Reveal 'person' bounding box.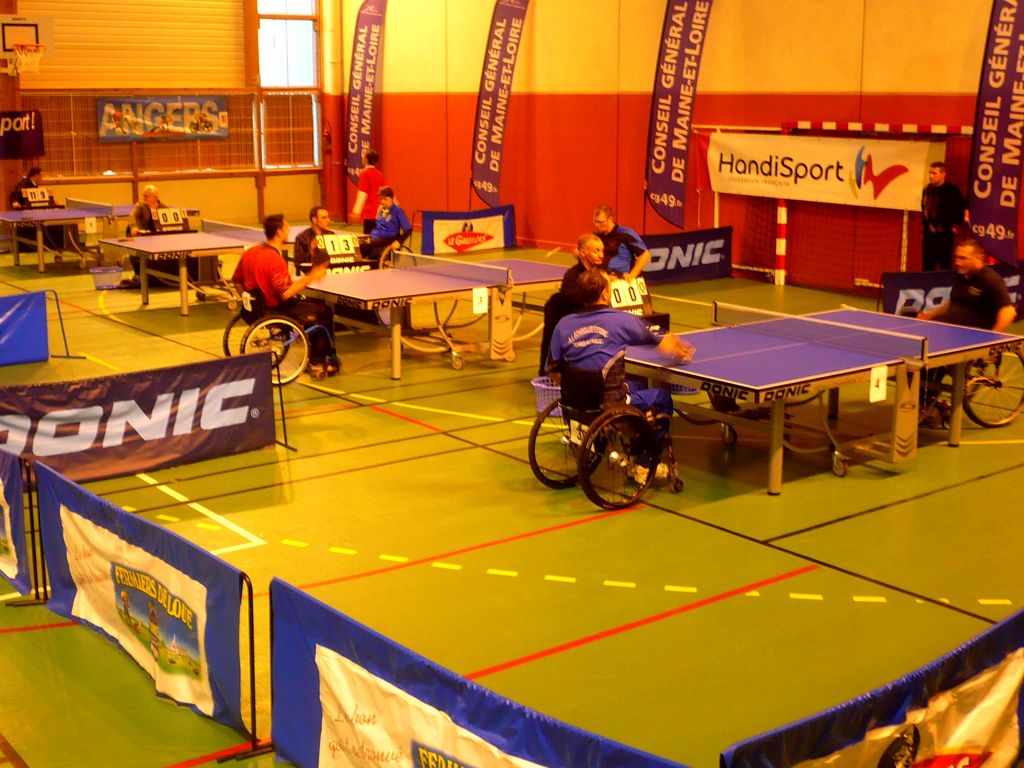
Revealed: {"x1": 362, "y1": 186, "x2": 412, "y2": 259}.
